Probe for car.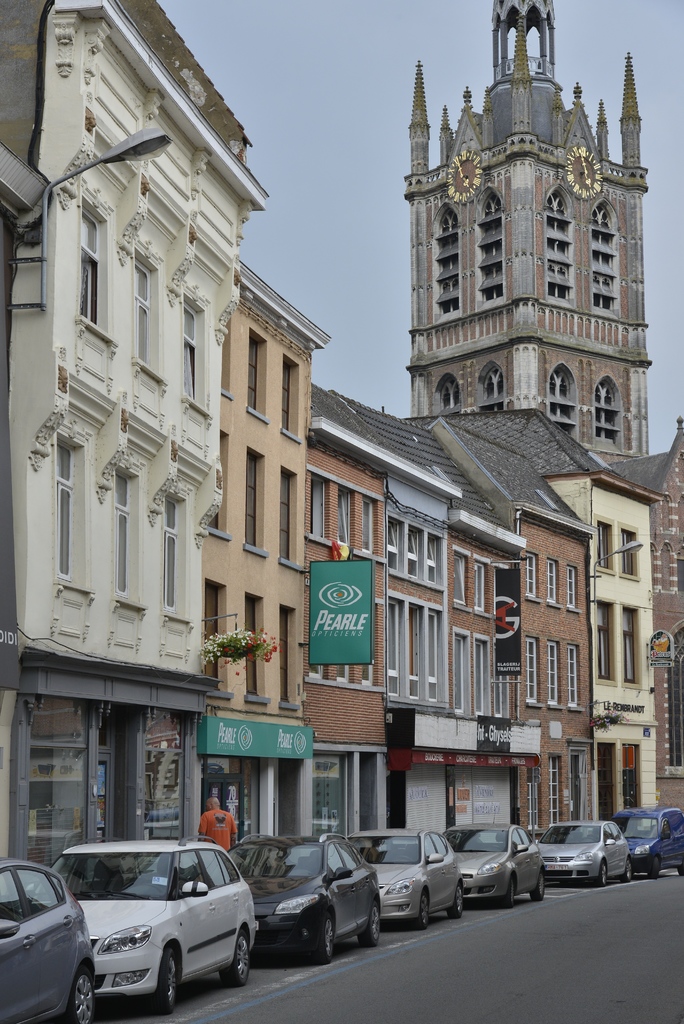
Probe result: [left=343, top=826, right=462, bottom=926].
